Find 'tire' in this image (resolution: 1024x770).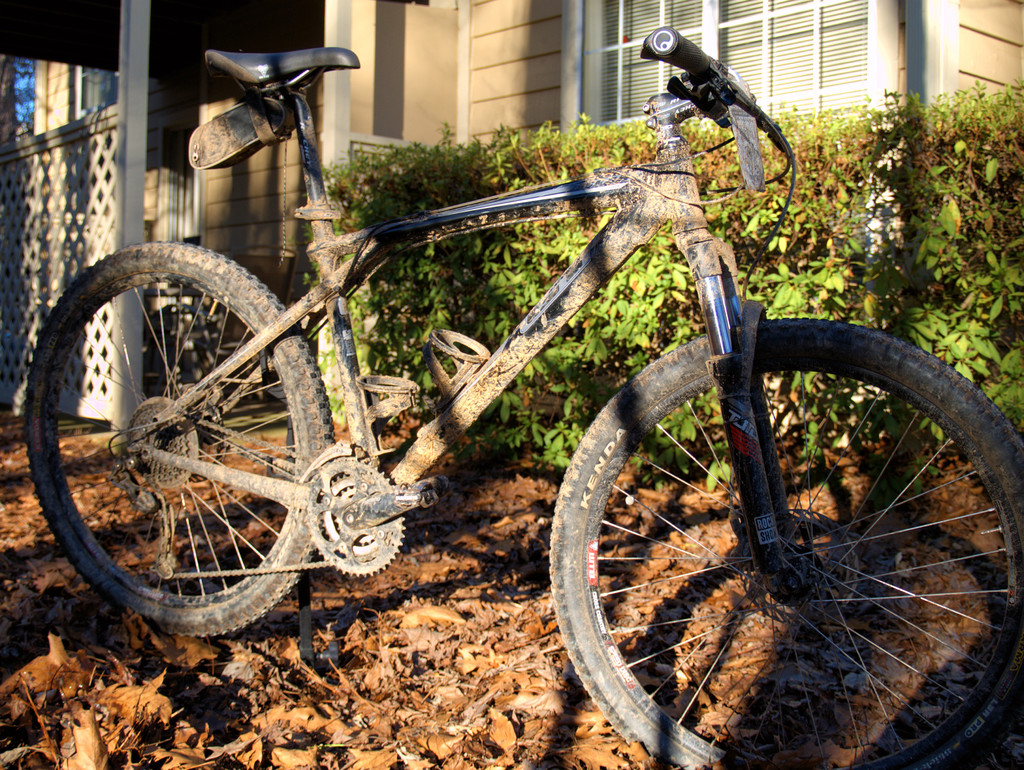
BBox(542, 289, 1014, 767).
